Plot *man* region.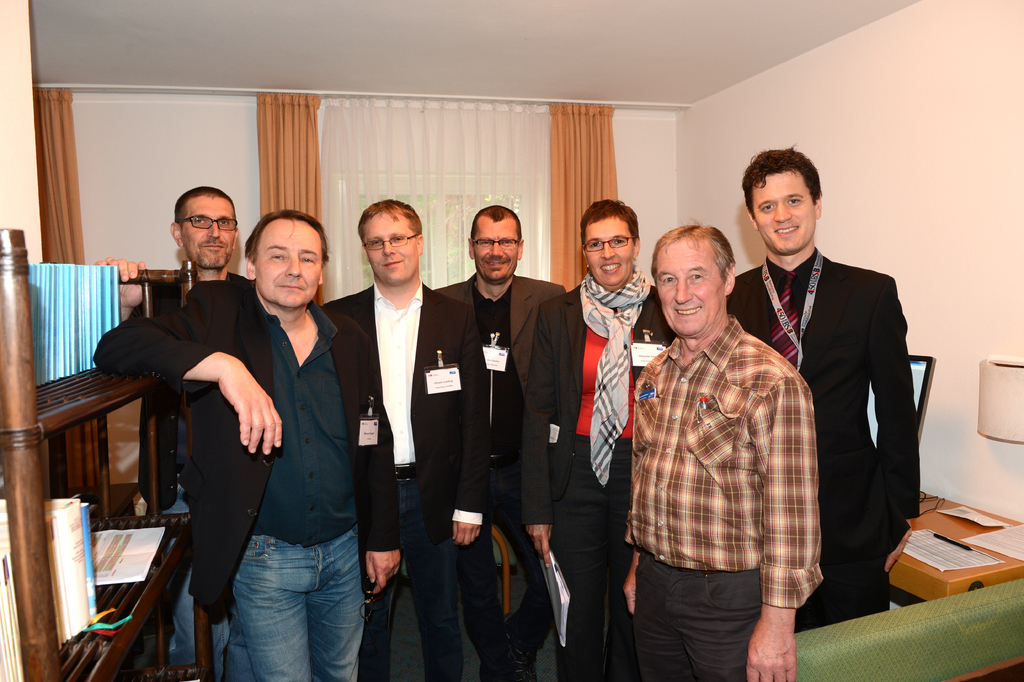
Plotted at (left=723, top=144, right=924, bottom=635).
